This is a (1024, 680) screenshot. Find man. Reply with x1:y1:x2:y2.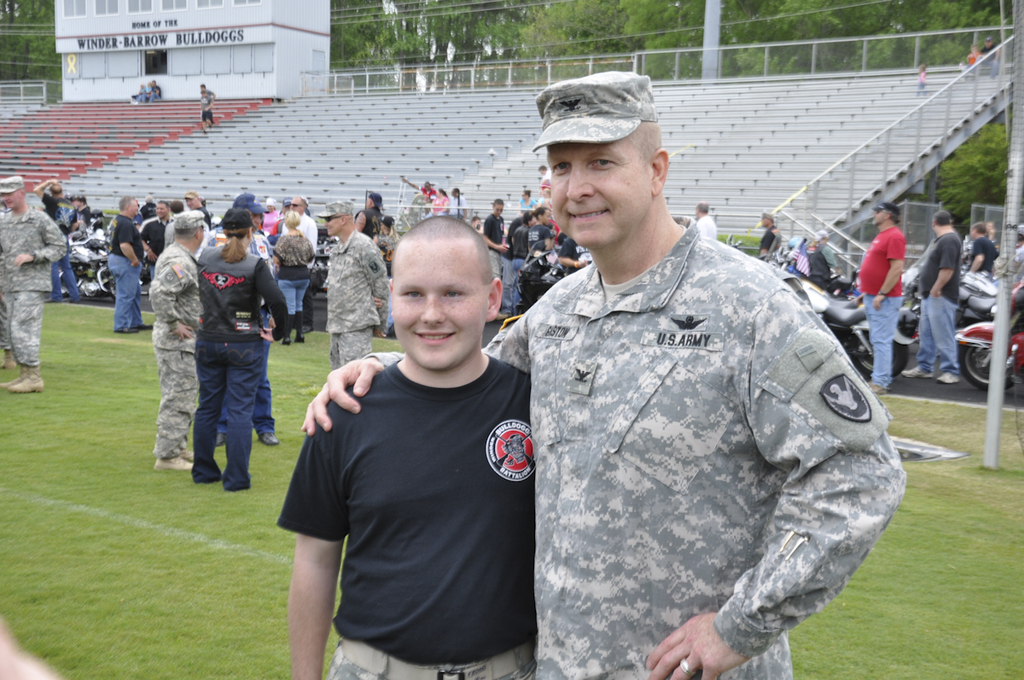
148:211:208:471.
